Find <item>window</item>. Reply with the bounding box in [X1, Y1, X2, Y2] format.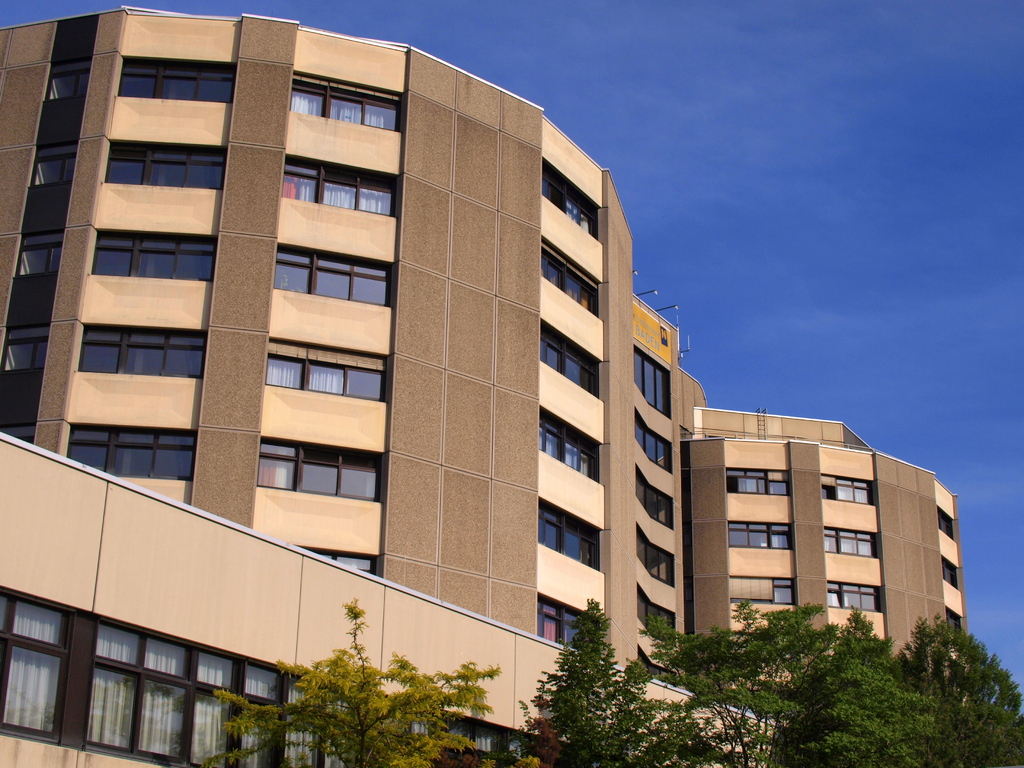
[822, 474, 870, 502].
